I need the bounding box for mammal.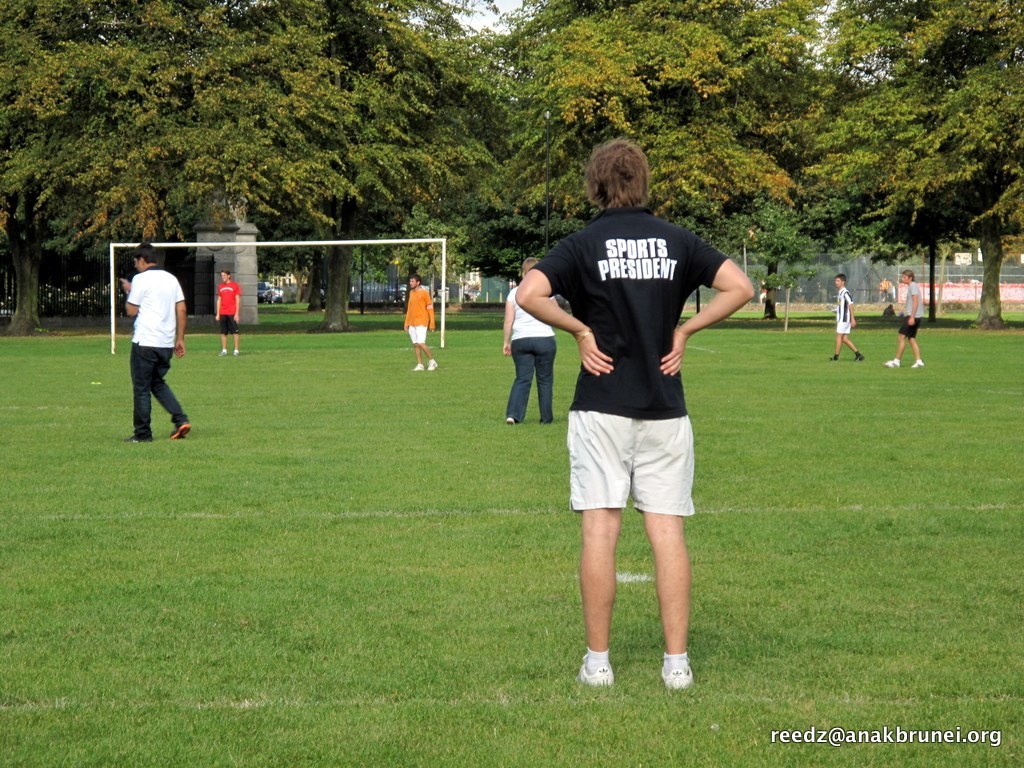
Here it is: {"left": 883, "top": 272, "right": 929, "bottom": 369}.
